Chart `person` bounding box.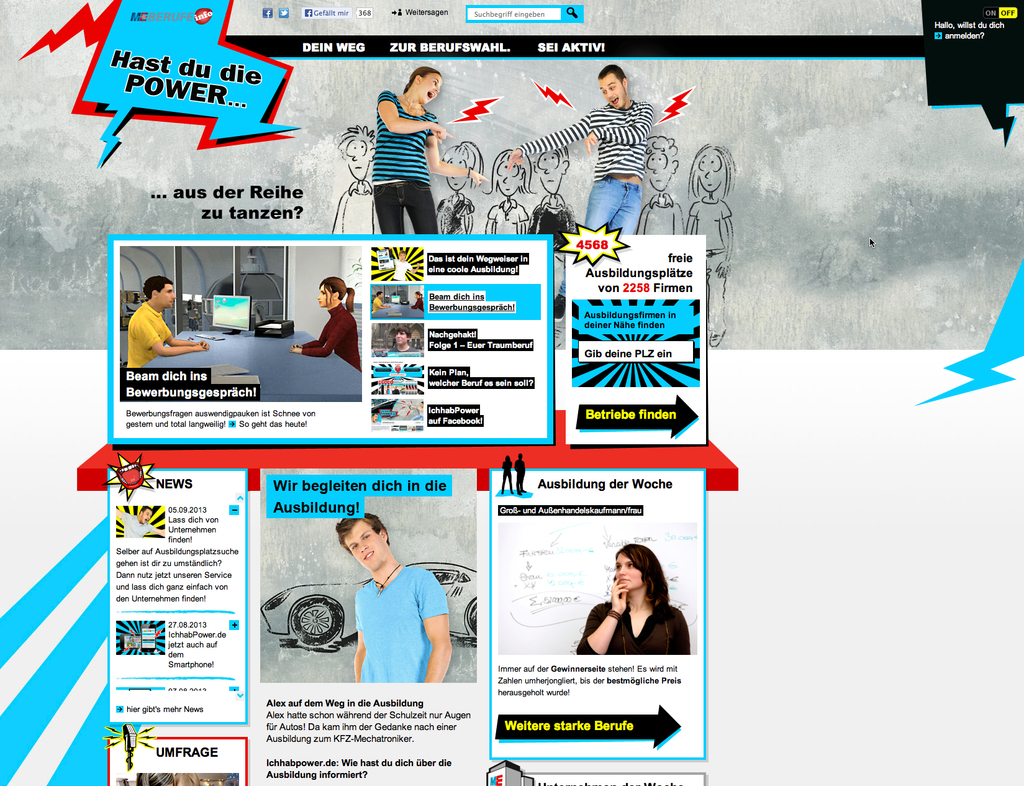
Charted: [371, 286, 383, 316].
